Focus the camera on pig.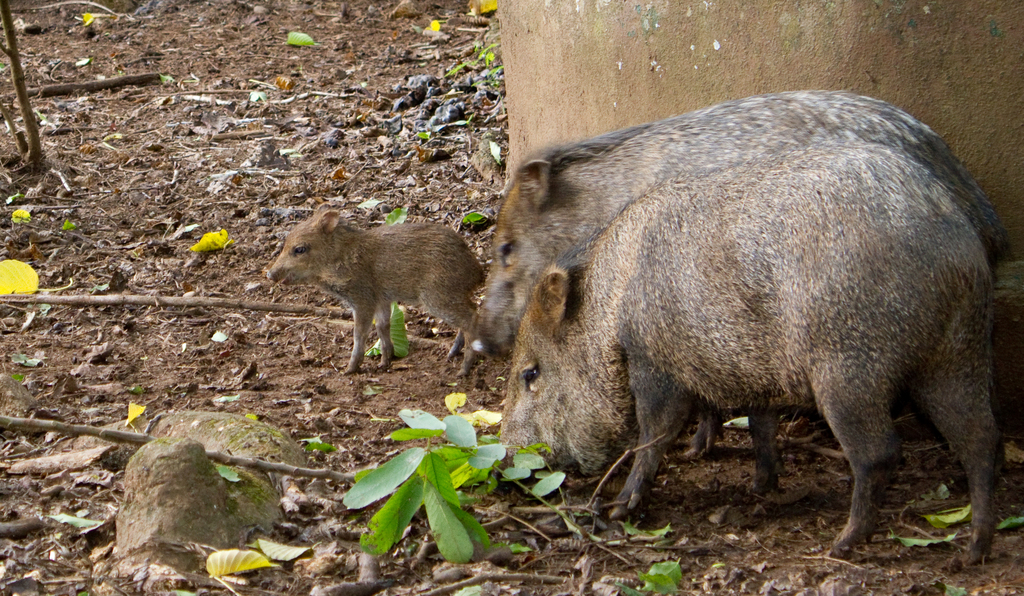
Focus region: bbox(466, 87, 1012, 499).
